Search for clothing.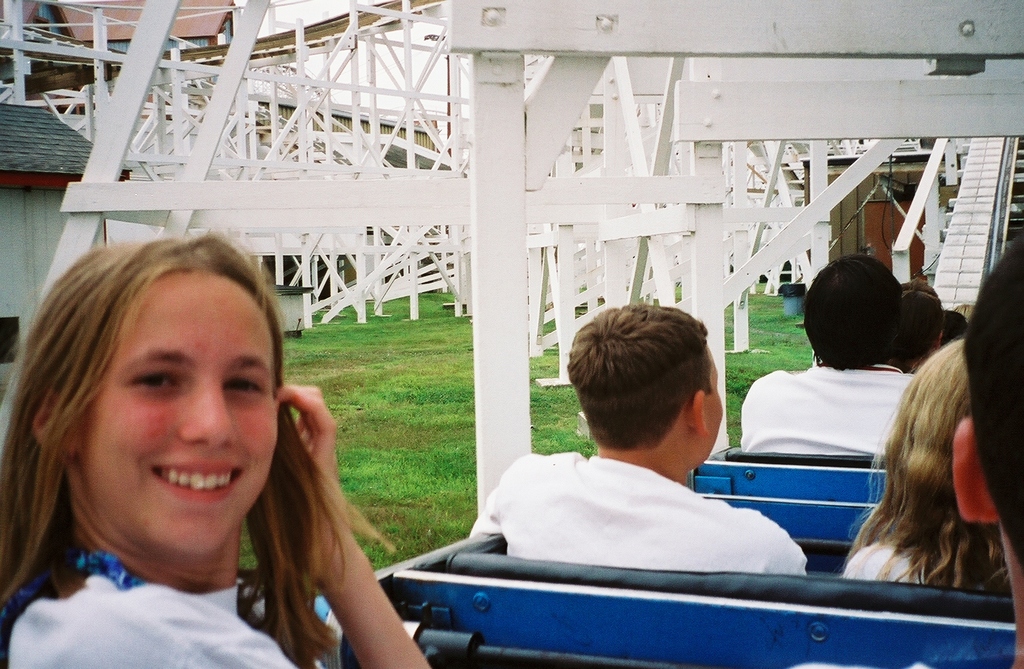
Found at locate(737, 363, 917, 447).
